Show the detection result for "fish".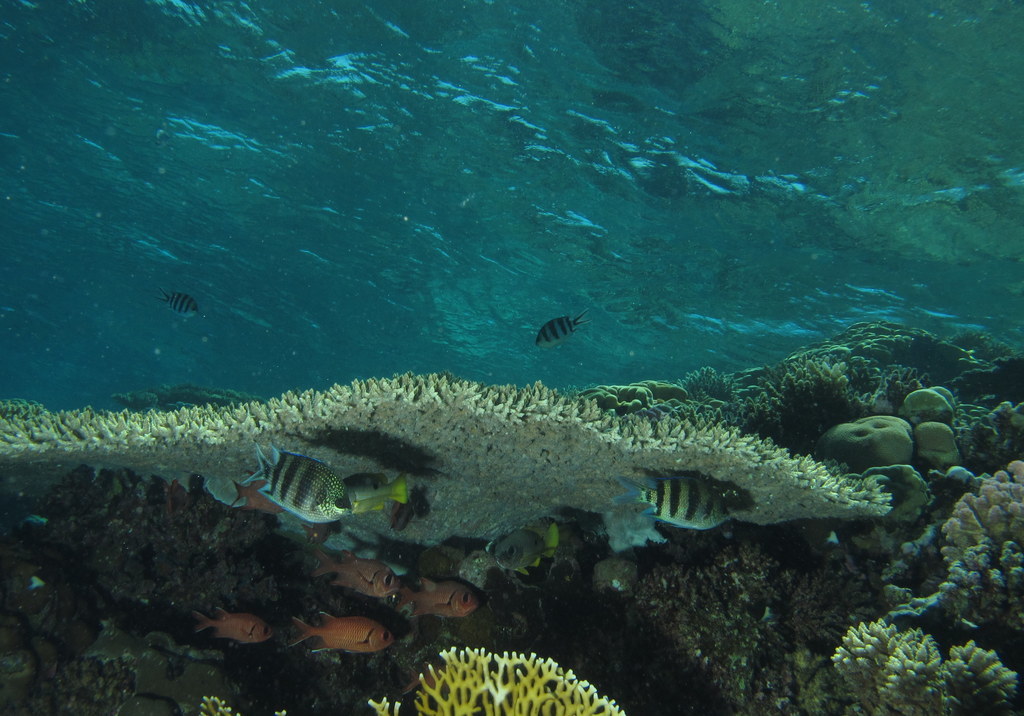
(231,443,357,528).
